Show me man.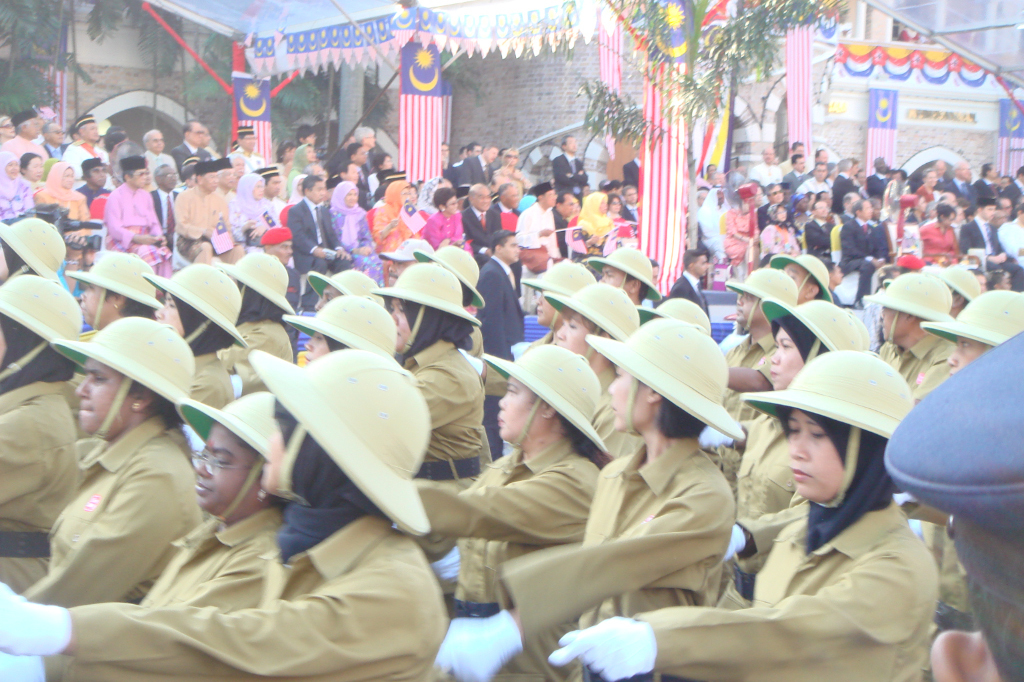
man is here: (x1=228, y1=122, x2=268, y2=173).
